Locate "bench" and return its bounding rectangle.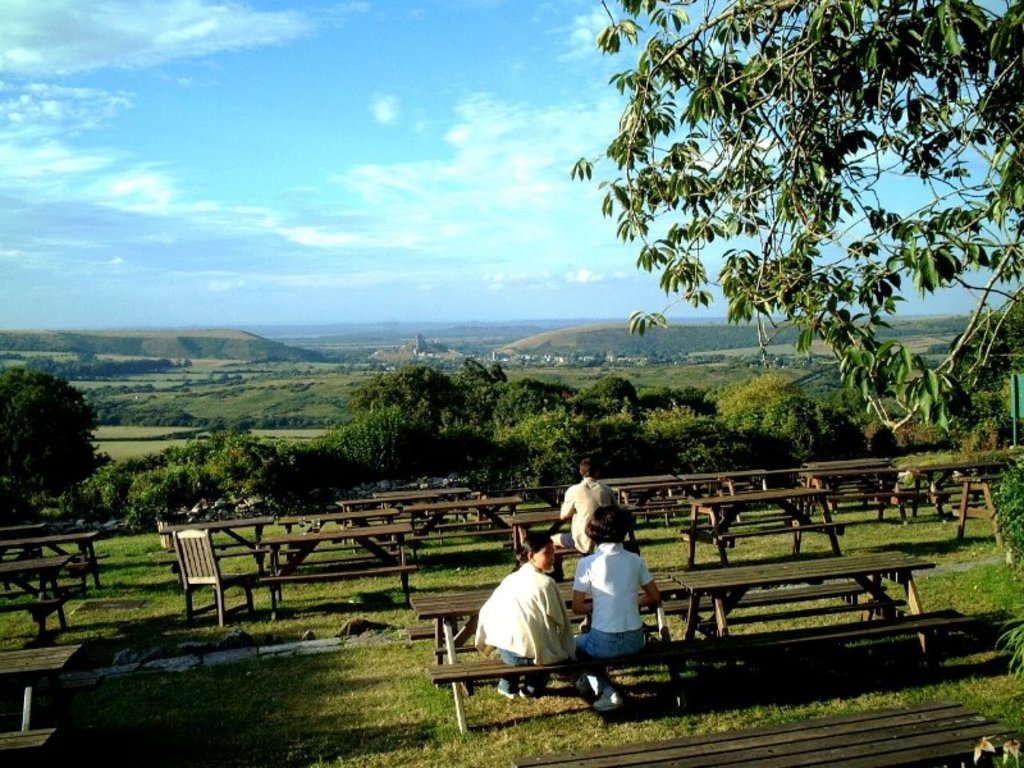
[516, 701, 1023, 767].
